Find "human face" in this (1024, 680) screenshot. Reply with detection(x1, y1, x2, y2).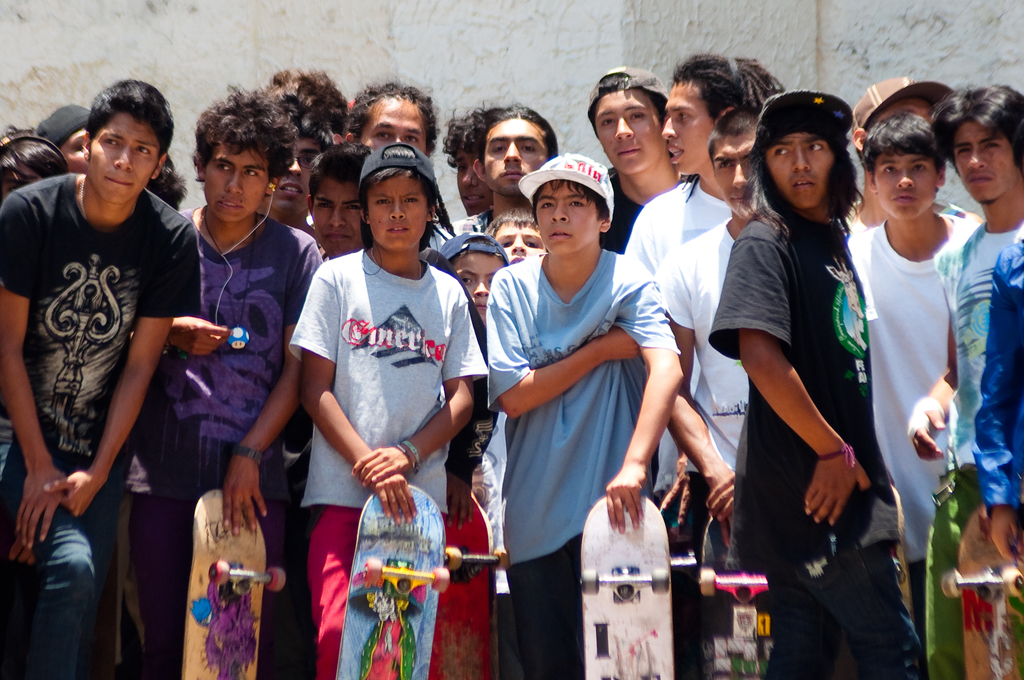
detection(493, 224, 541, 259).
